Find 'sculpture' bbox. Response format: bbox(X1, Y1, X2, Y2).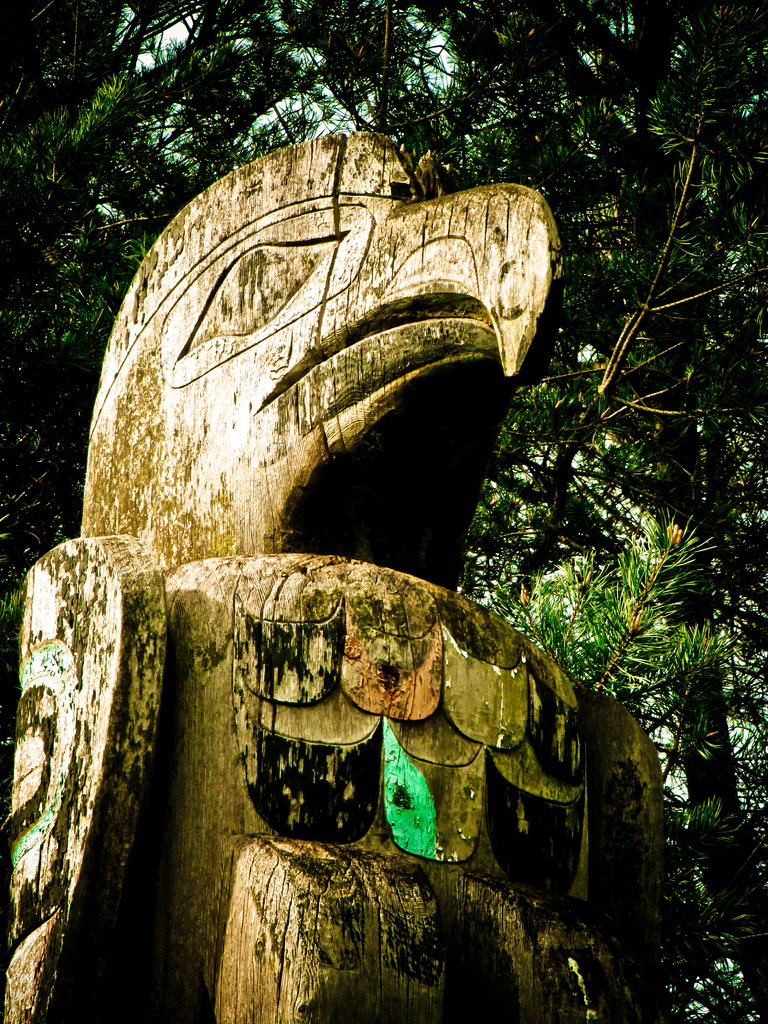
bbox(54, 88, 616, 965).
